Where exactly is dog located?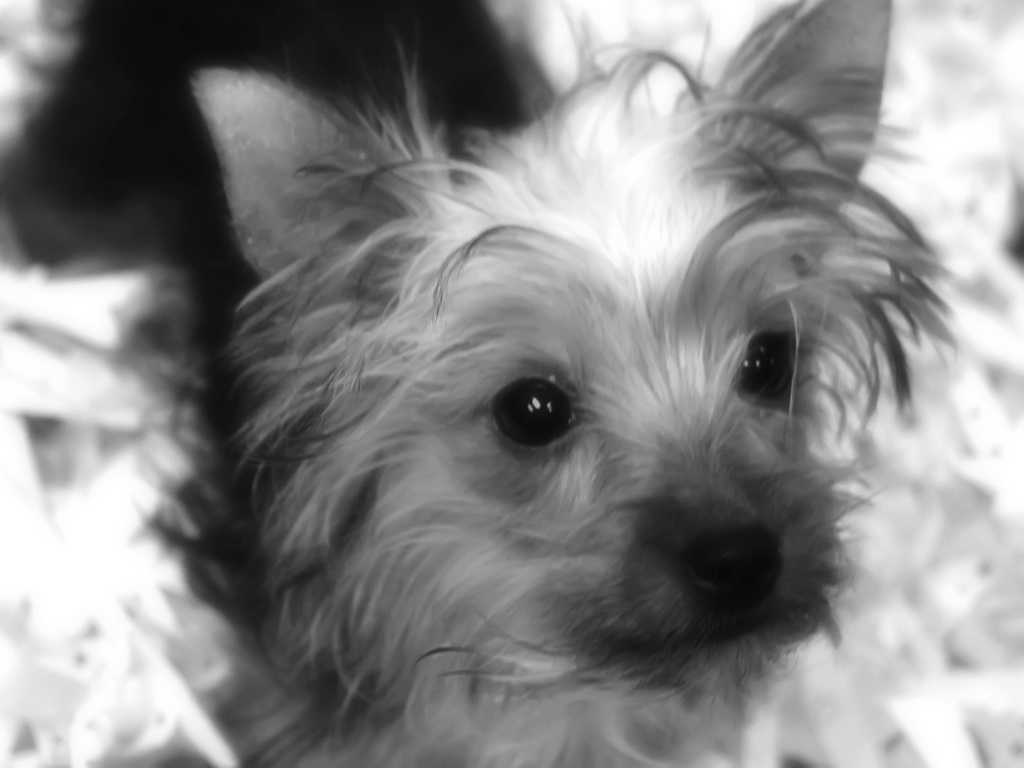
Its bounding box is x1=169, y1=0, x2=957, y2=767.
